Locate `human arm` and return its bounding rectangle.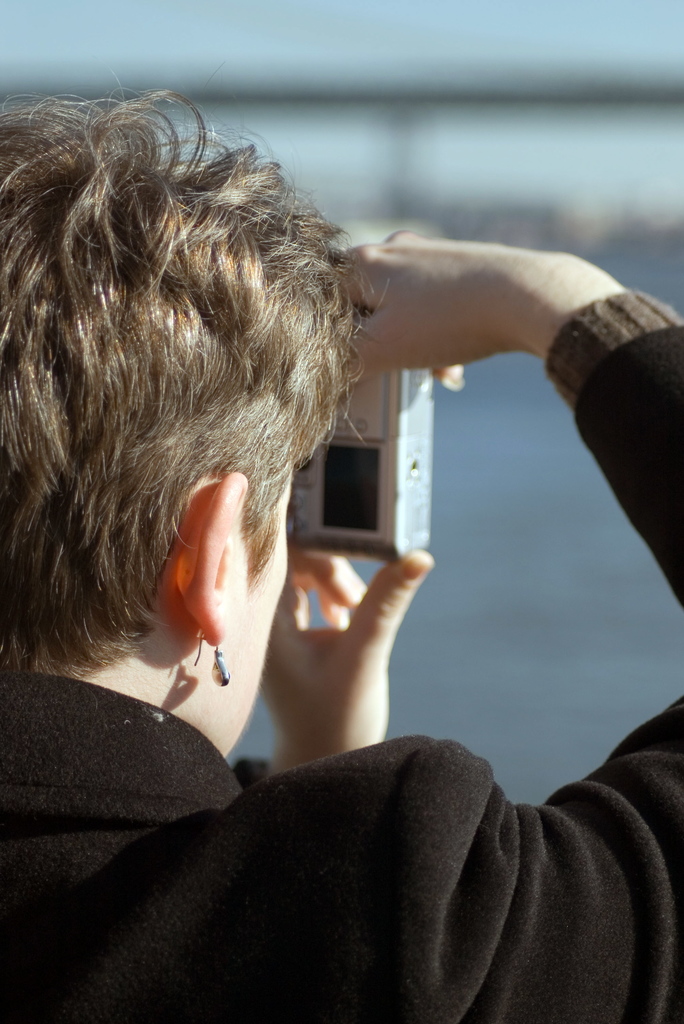
region(321, 214, 683, 1020).
